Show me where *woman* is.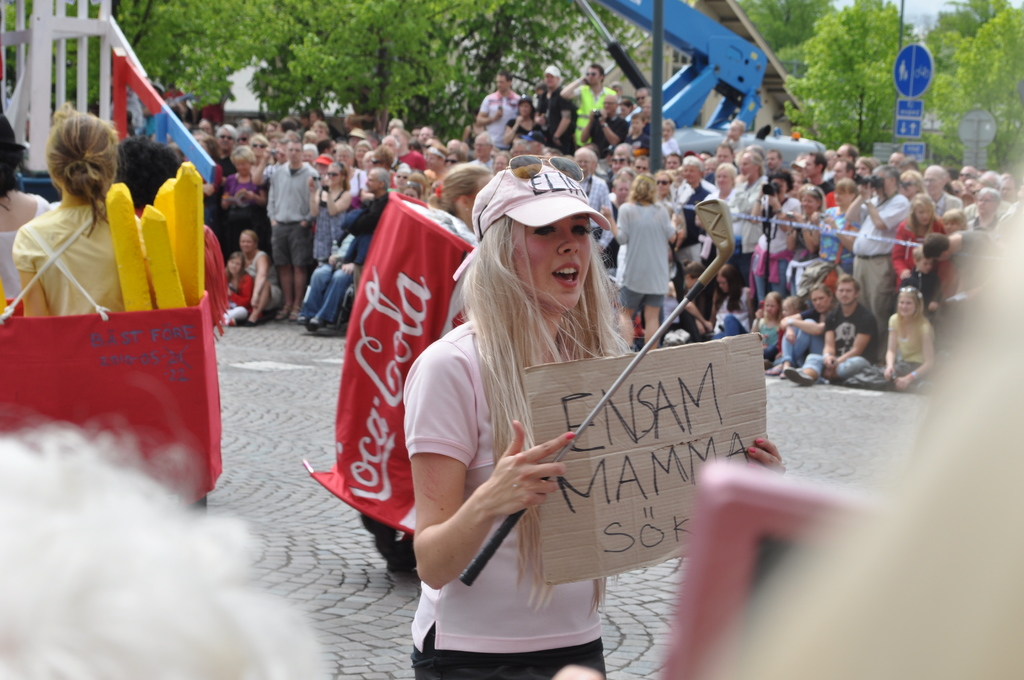
*woman* is at <bbox>409, 148, 791, 679</bbox>.
